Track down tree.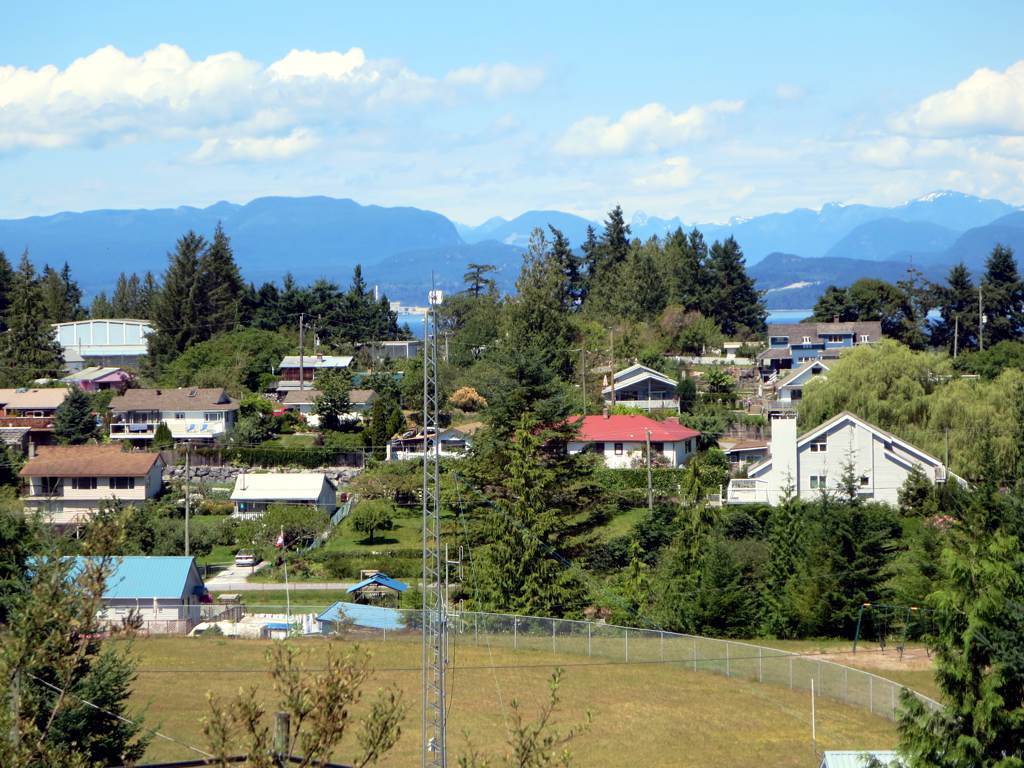
Tracked to BBox(366, 372, 414, 439).
